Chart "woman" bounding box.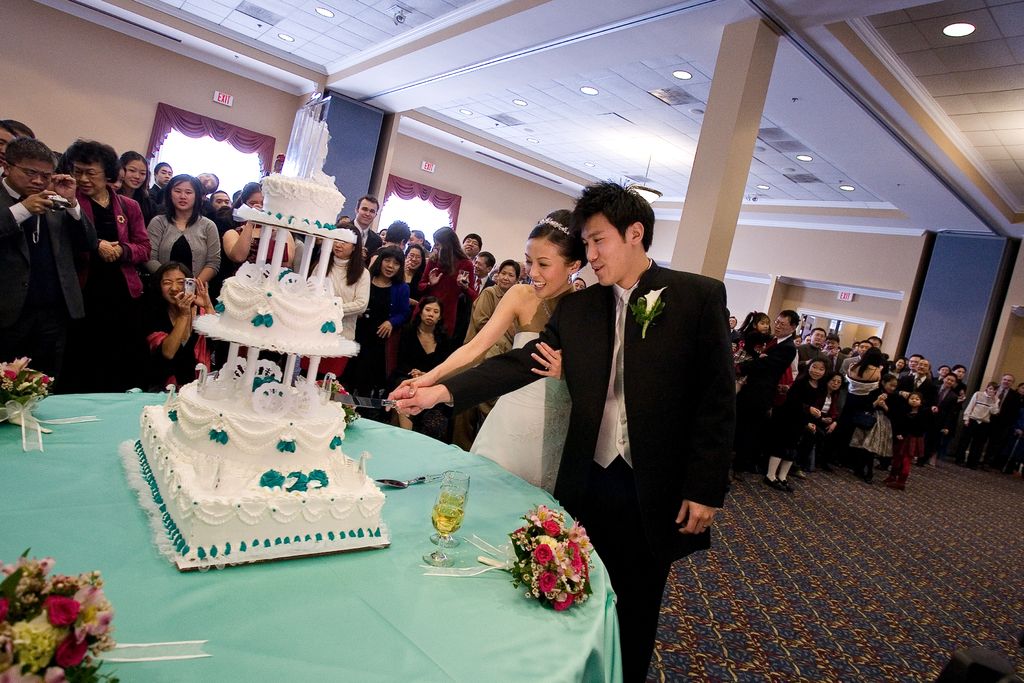
Charted: (460, 255, 529, 449).
